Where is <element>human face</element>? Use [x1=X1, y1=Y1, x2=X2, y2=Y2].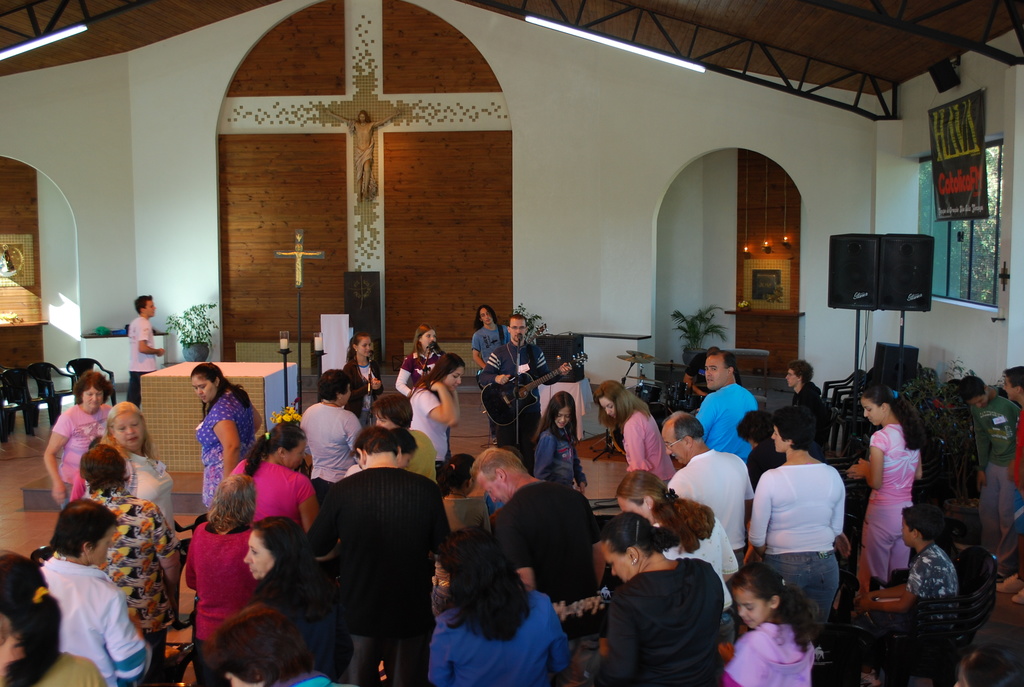
[x1=602, y1=546, x2=631, y2=580].
